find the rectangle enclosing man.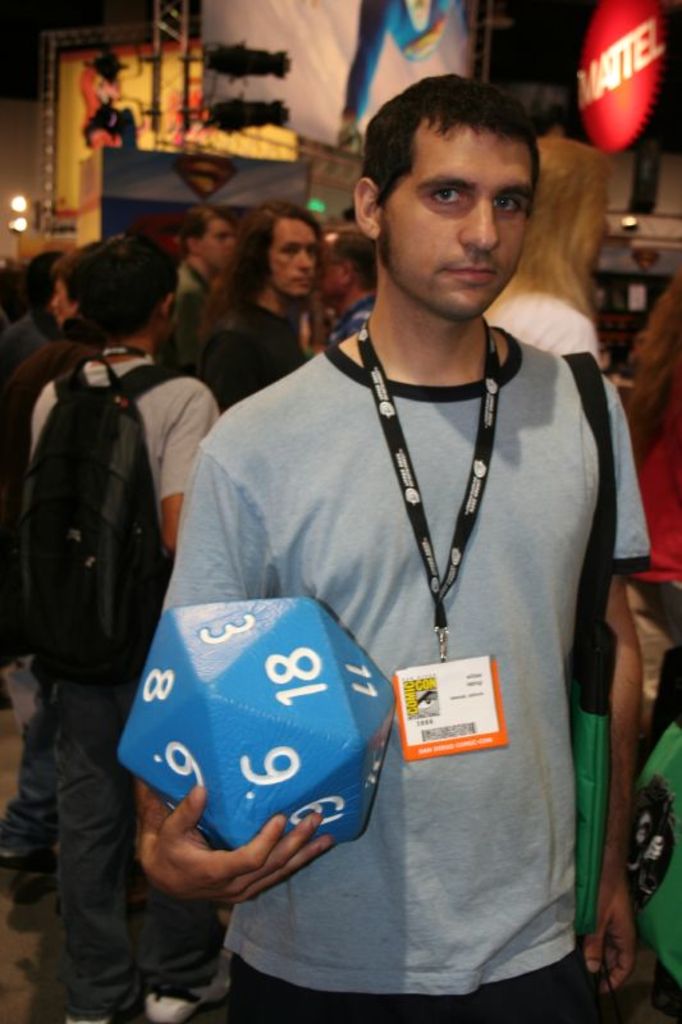
BBox(124, 100, 645, 959).
